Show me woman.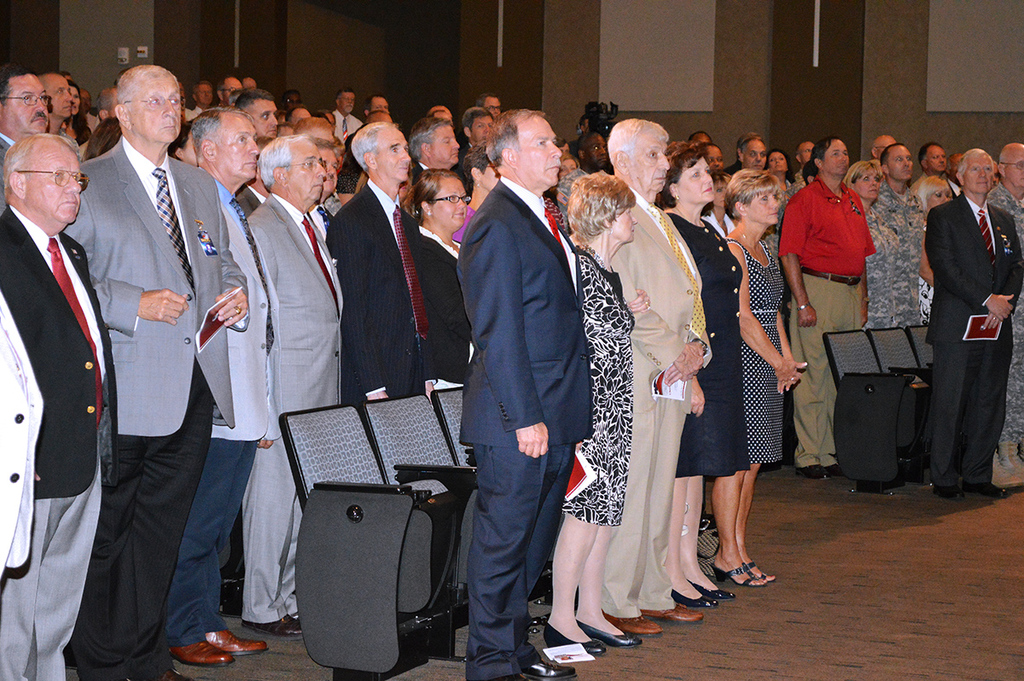
woman is here: box(848, 158, 896, 329).
